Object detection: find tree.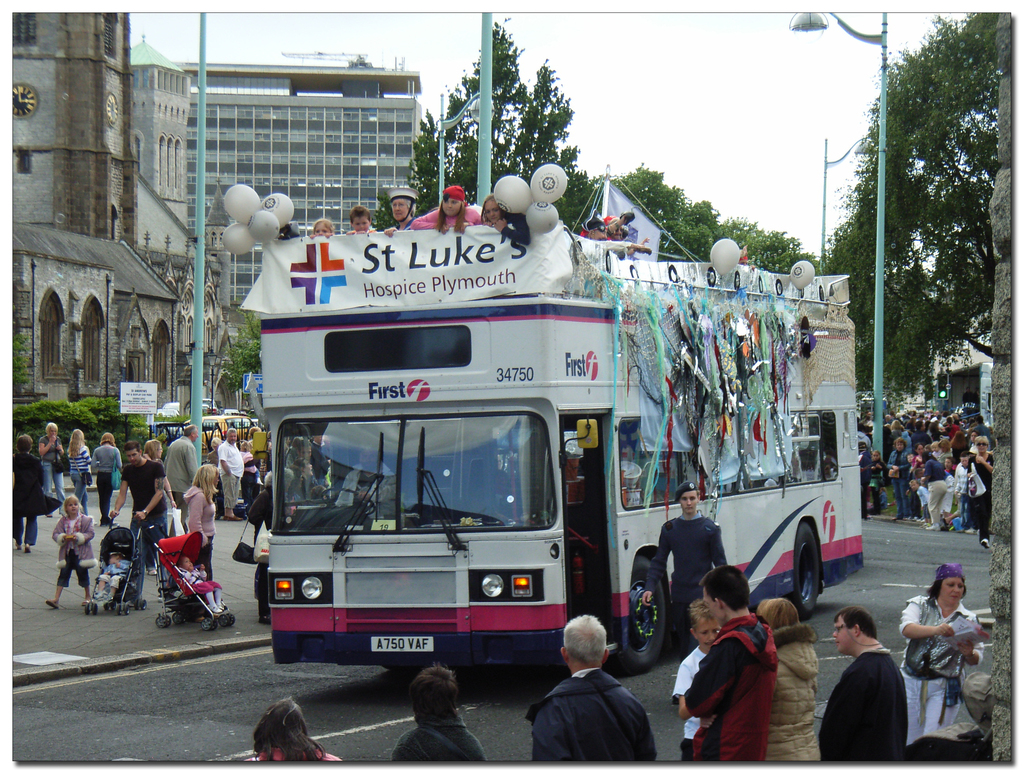
l=601, t=163, r=717, b=259.
